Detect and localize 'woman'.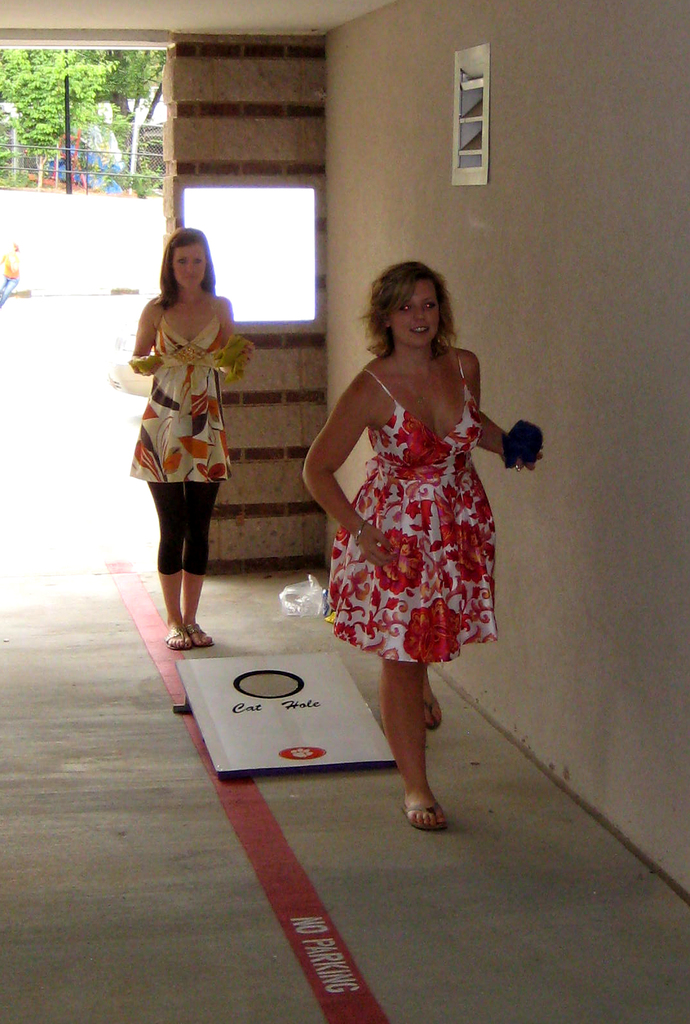
Localized at [124, 220, 245, 643].
